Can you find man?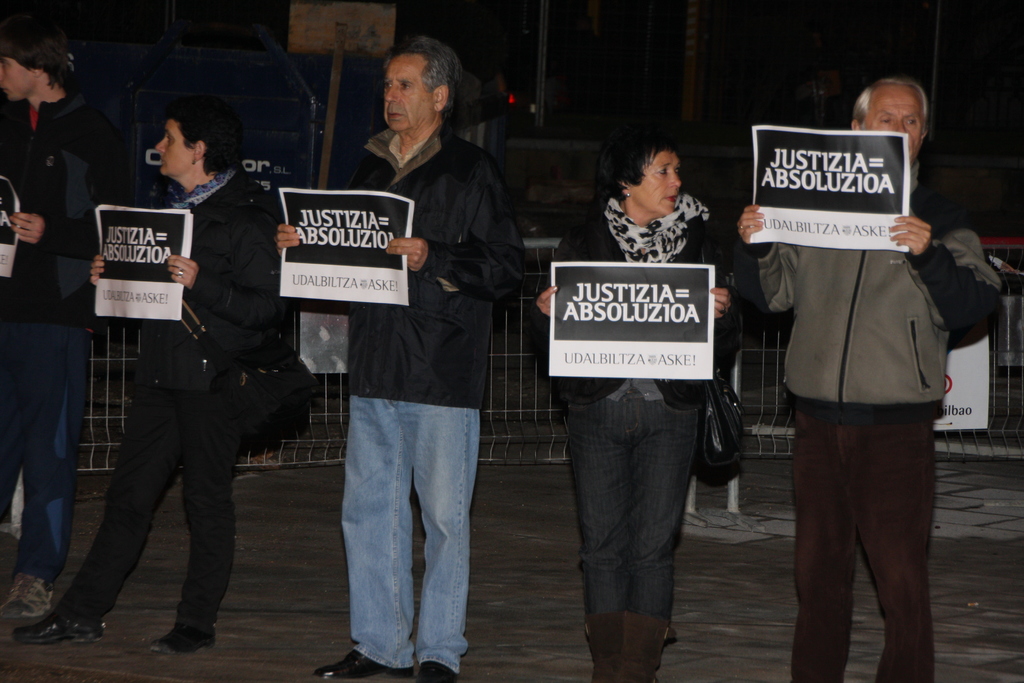
Yes, bounding box: <box>279,35,523,682</box>.
